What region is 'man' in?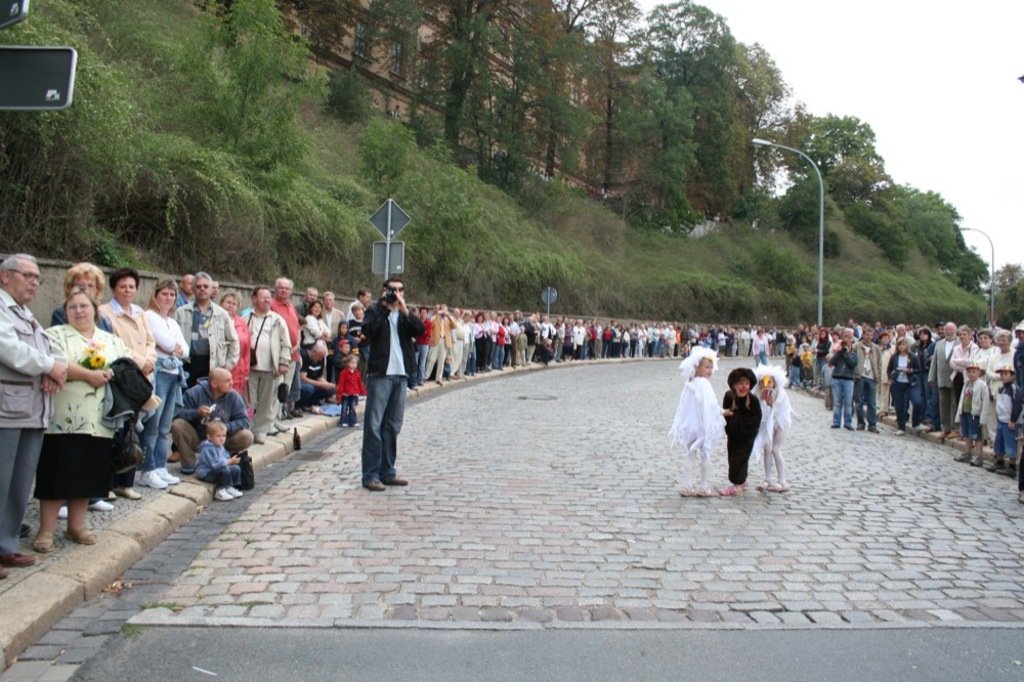
detection(241, 285, 290, 443).
